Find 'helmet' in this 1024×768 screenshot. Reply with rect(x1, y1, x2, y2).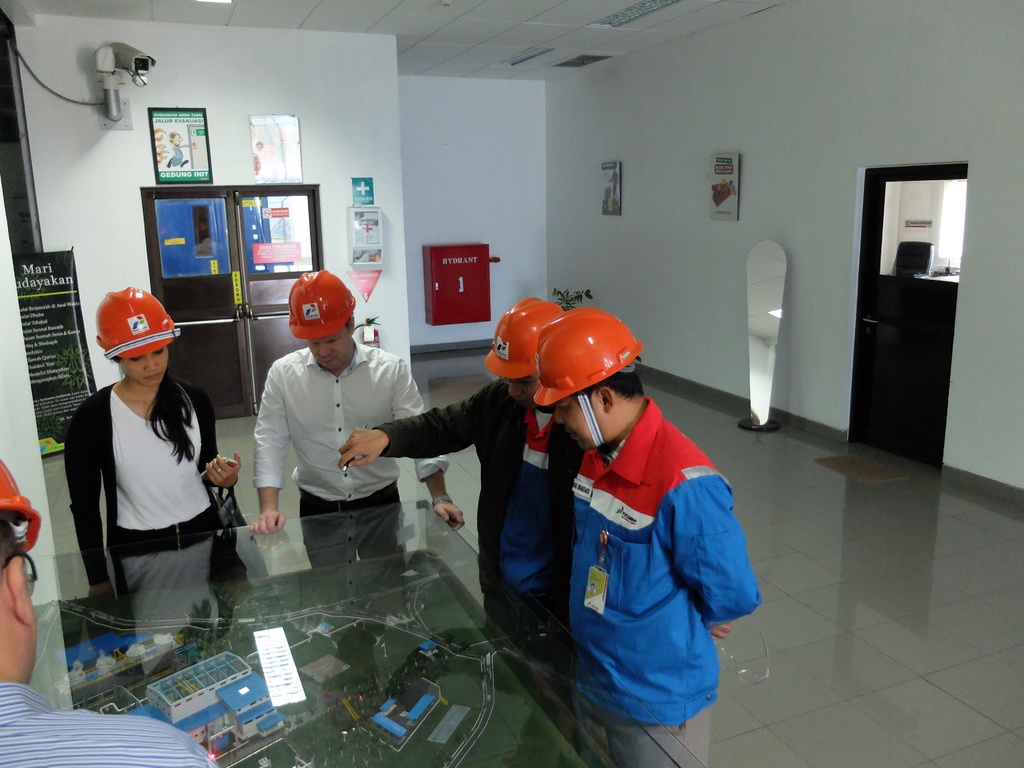
rect(289, 268, 355, 340).
